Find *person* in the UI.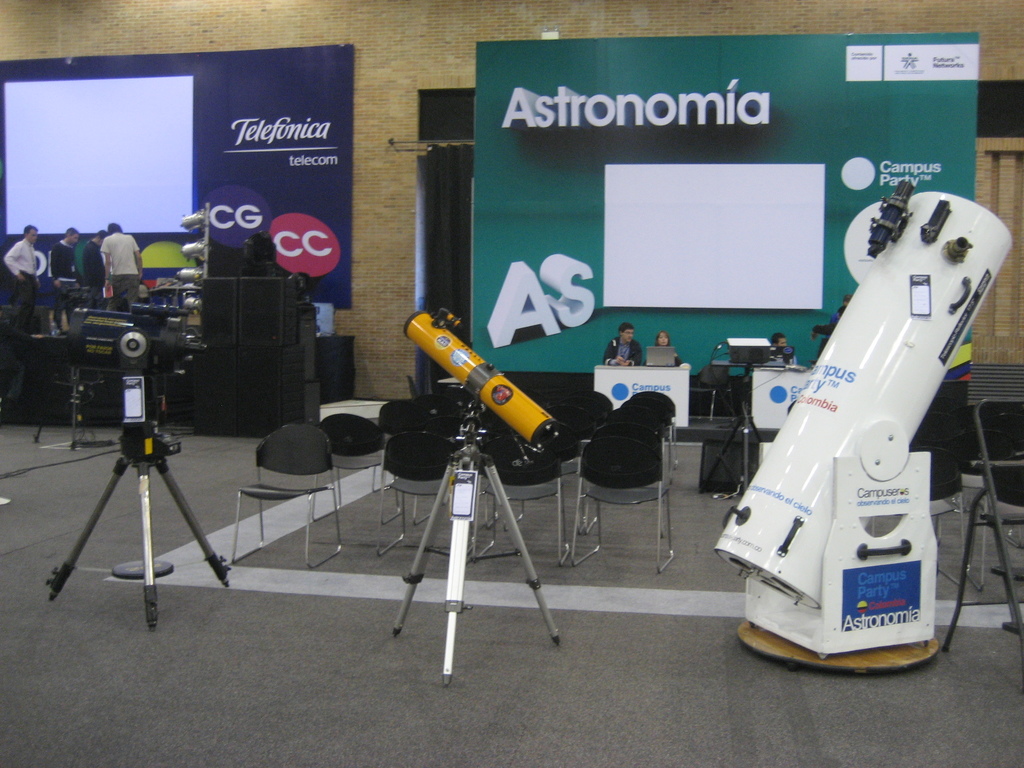
UI element at 812, 290, 853, 364.
